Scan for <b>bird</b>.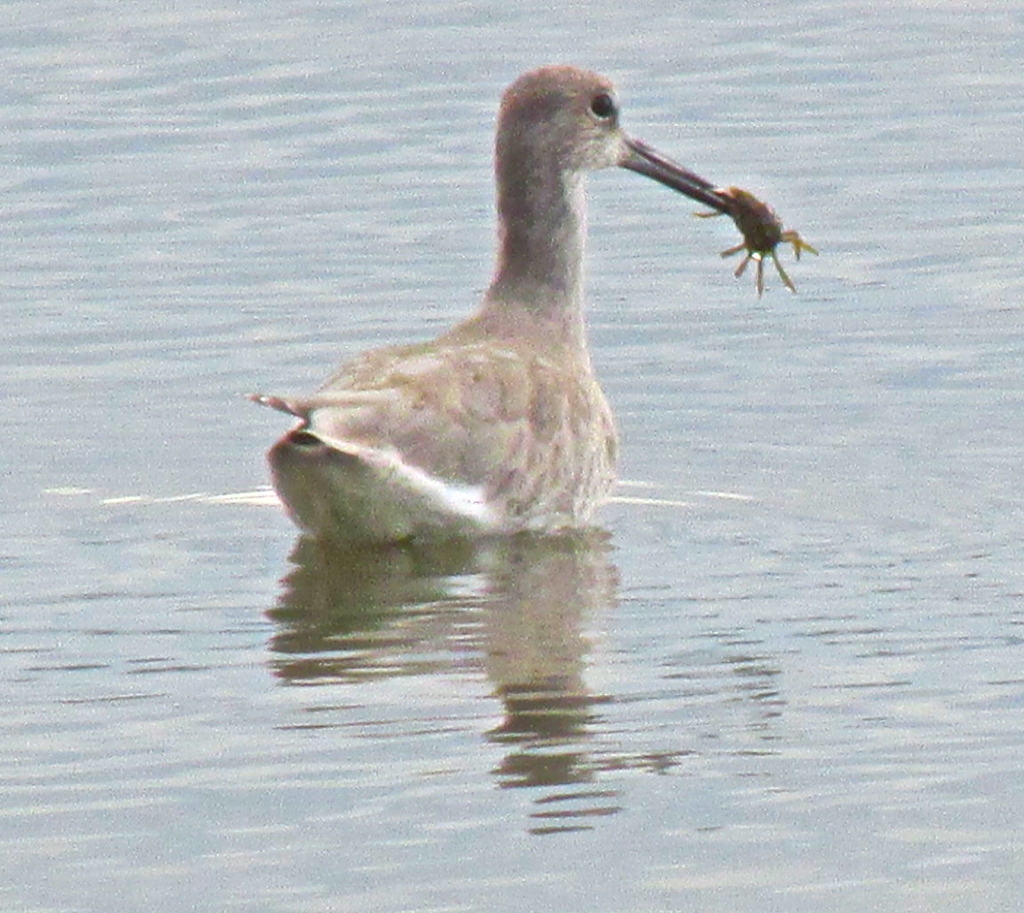
Scan result: x1=234 y1=78 x2=772 y2=579.
